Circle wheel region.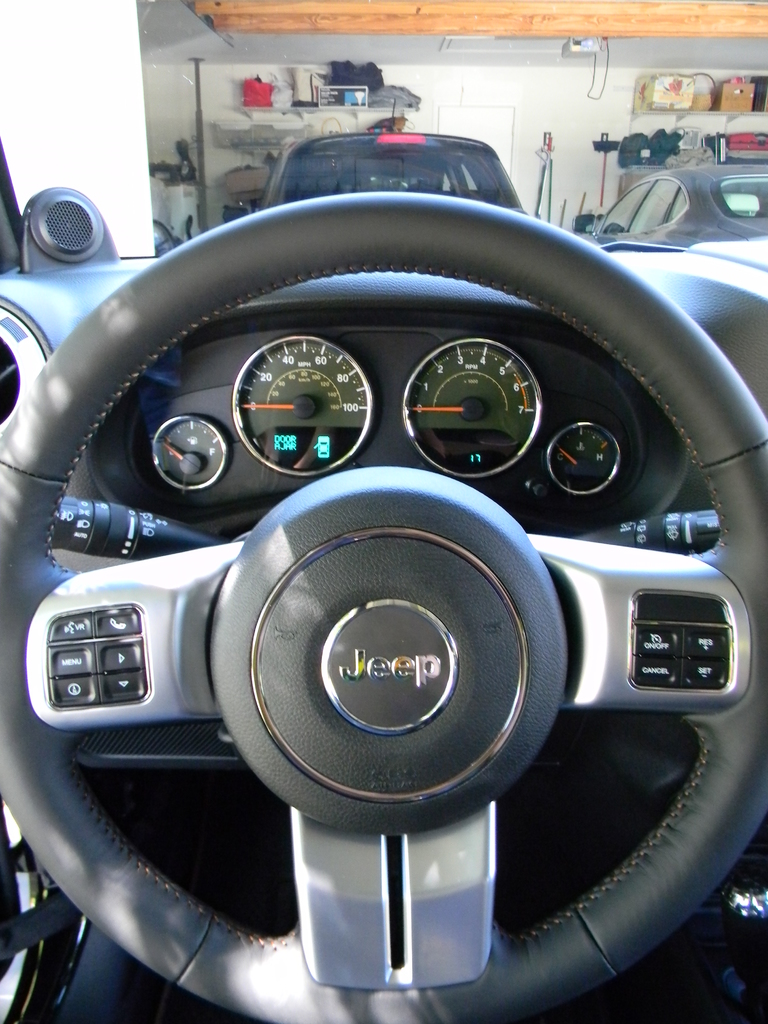
Region: [42,200,718,982].
